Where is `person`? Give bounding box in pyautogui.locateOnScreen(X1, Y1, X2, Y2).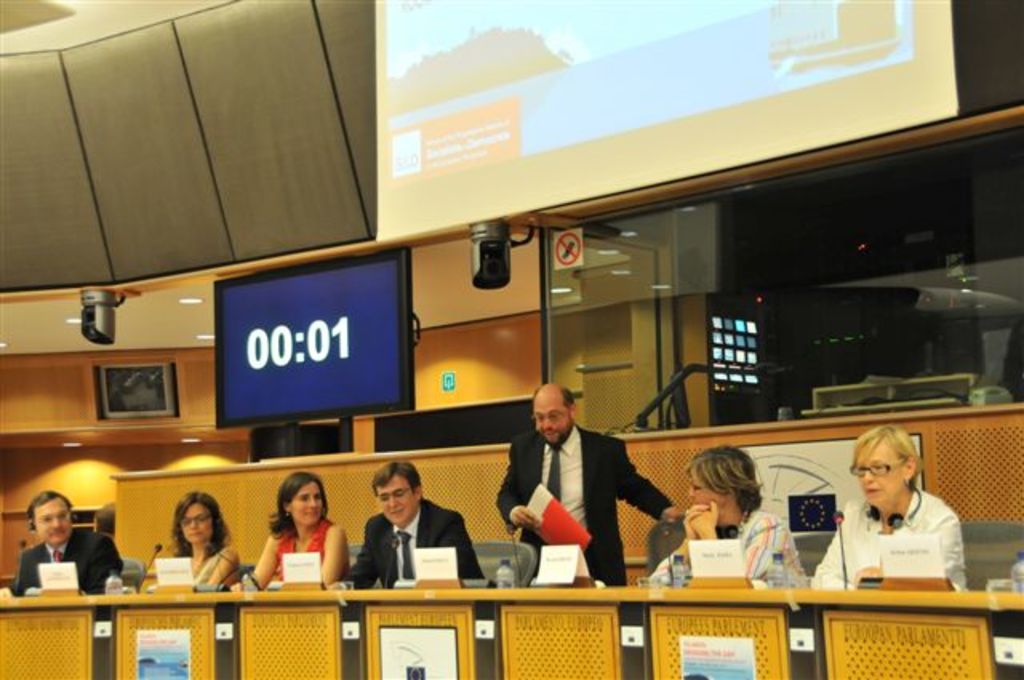
pyautogui.locateOnScreen(635, 445, 813, 586).
